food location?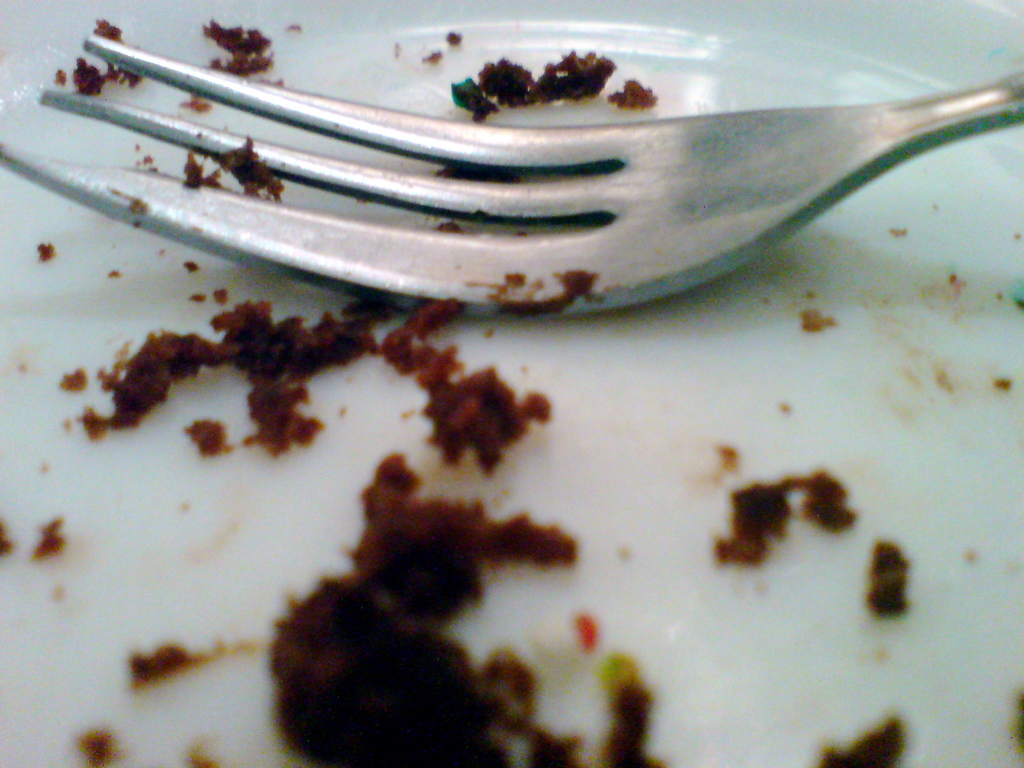
bbox=[0, 12, 1023, 765]
